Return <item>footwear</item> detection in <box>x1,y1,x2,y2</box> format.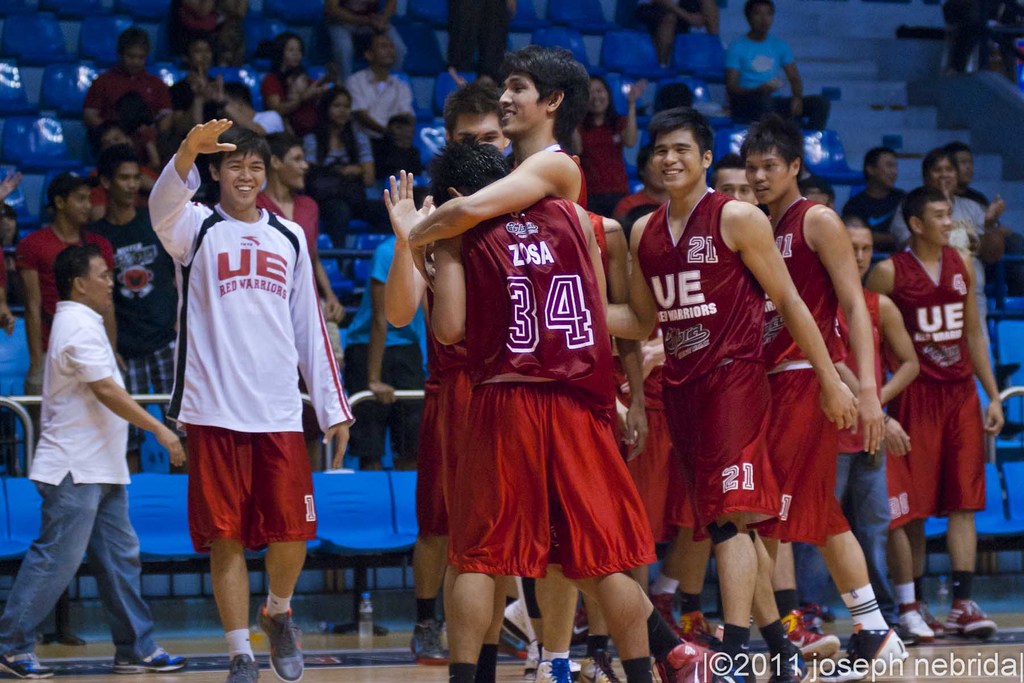
<box>227,650,264,682</box>.
